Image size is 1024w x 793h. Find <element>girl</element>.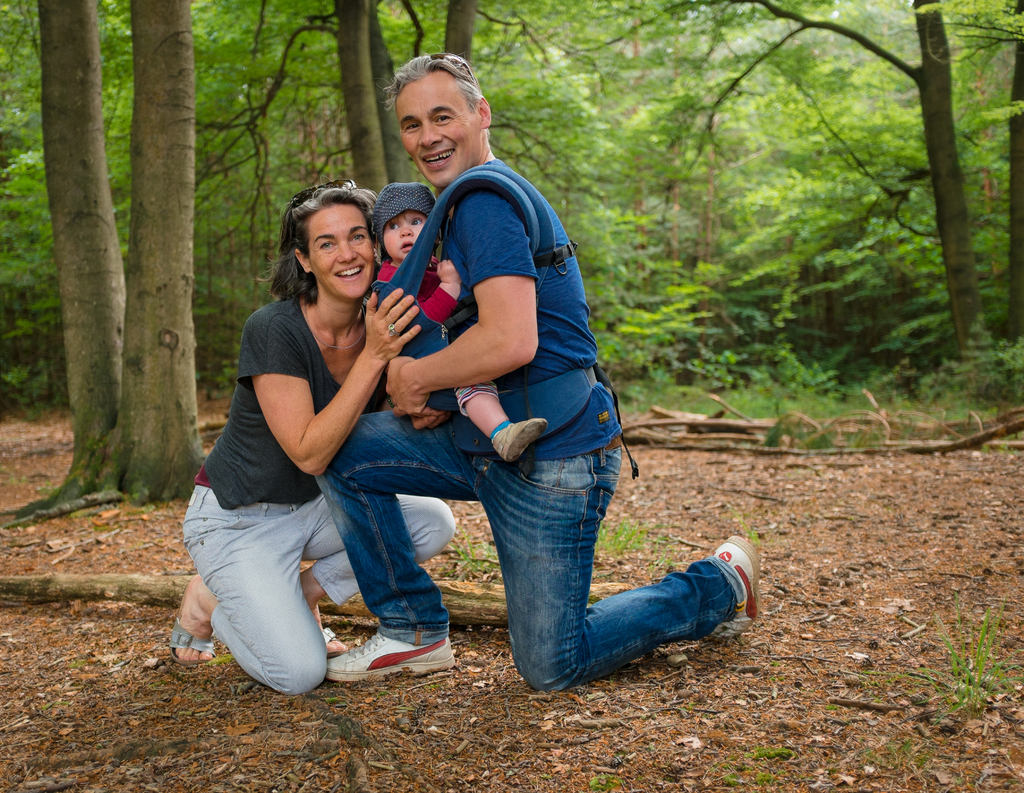
[357,183,552,464].
